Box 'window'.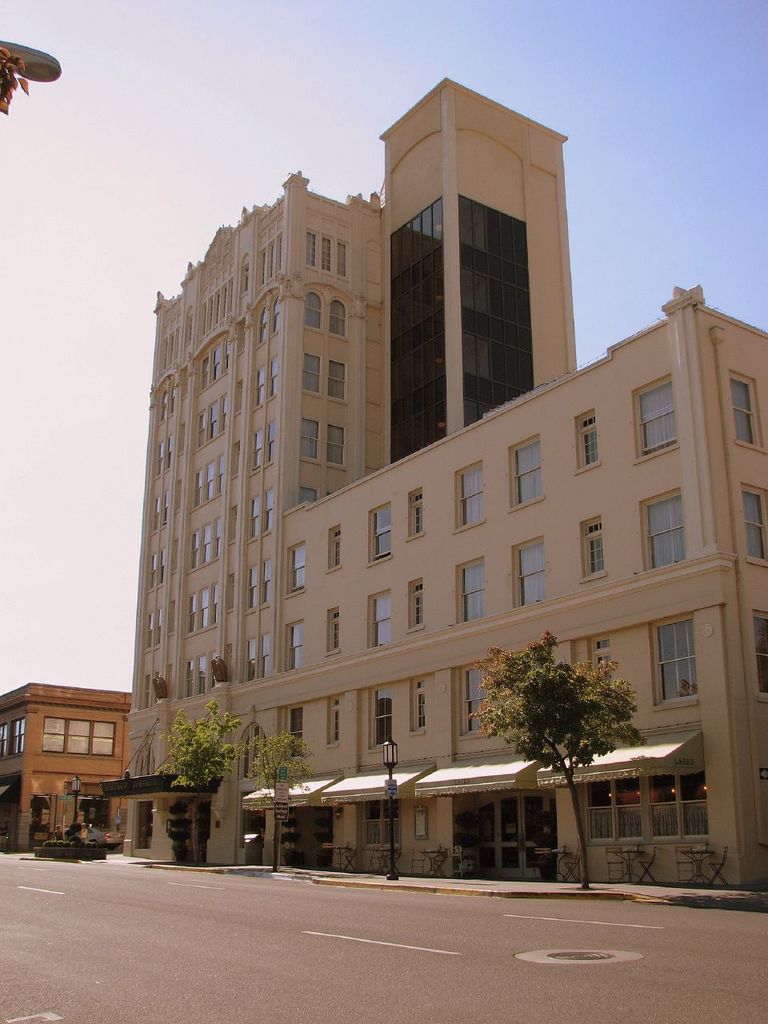
(x1=638, y1=382, x2=680, y2=456).
